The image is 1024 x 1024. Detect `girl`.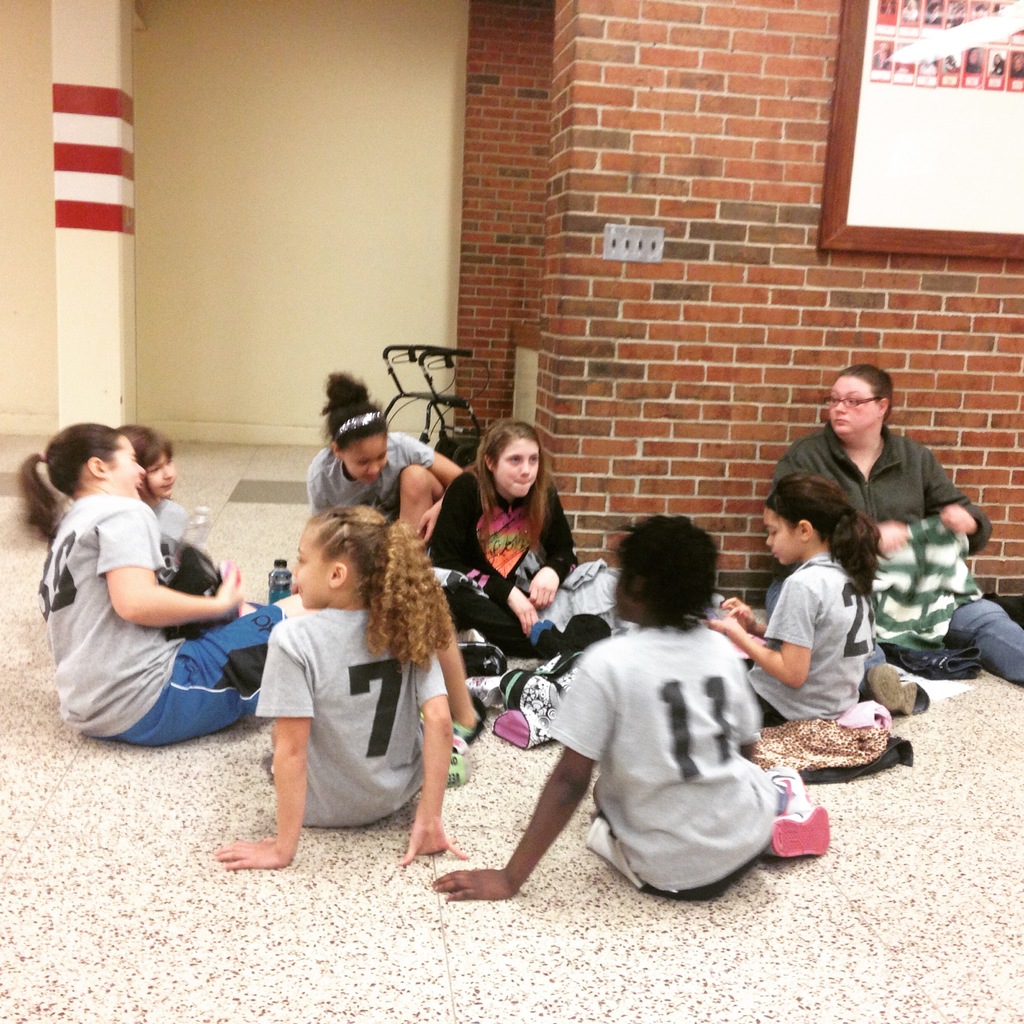
Detection: left=710, top=468, right=876, bottom=724.
